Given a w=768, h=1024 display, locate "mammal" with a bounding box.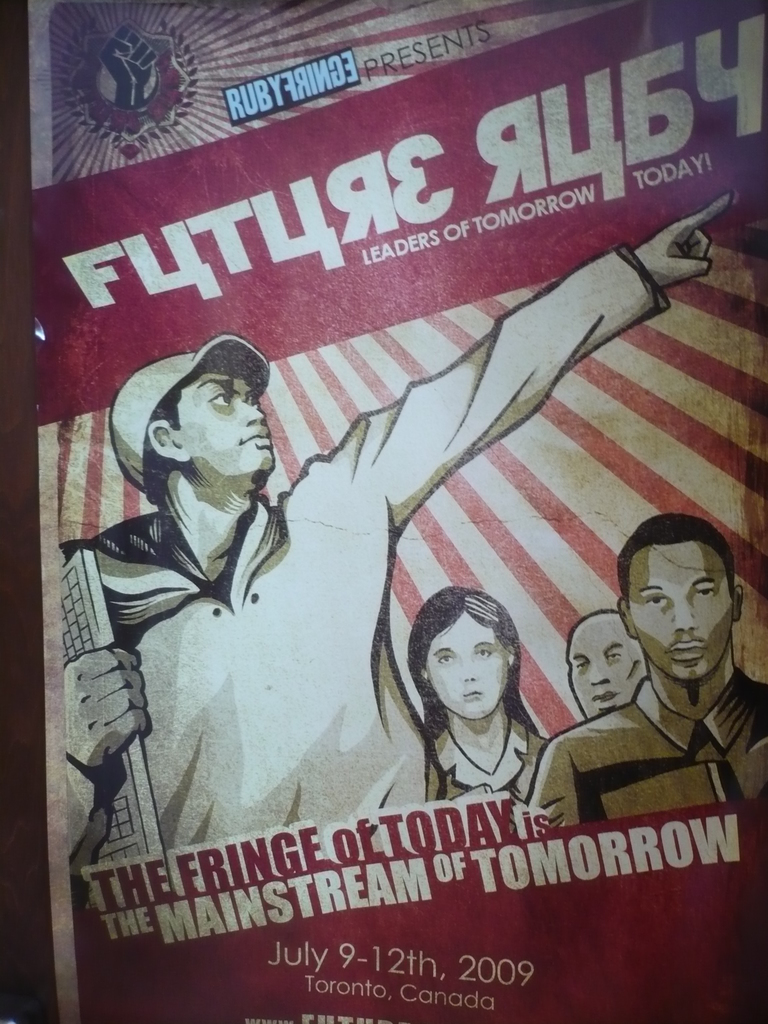
Located: locate(99, 20, 158, 104).
